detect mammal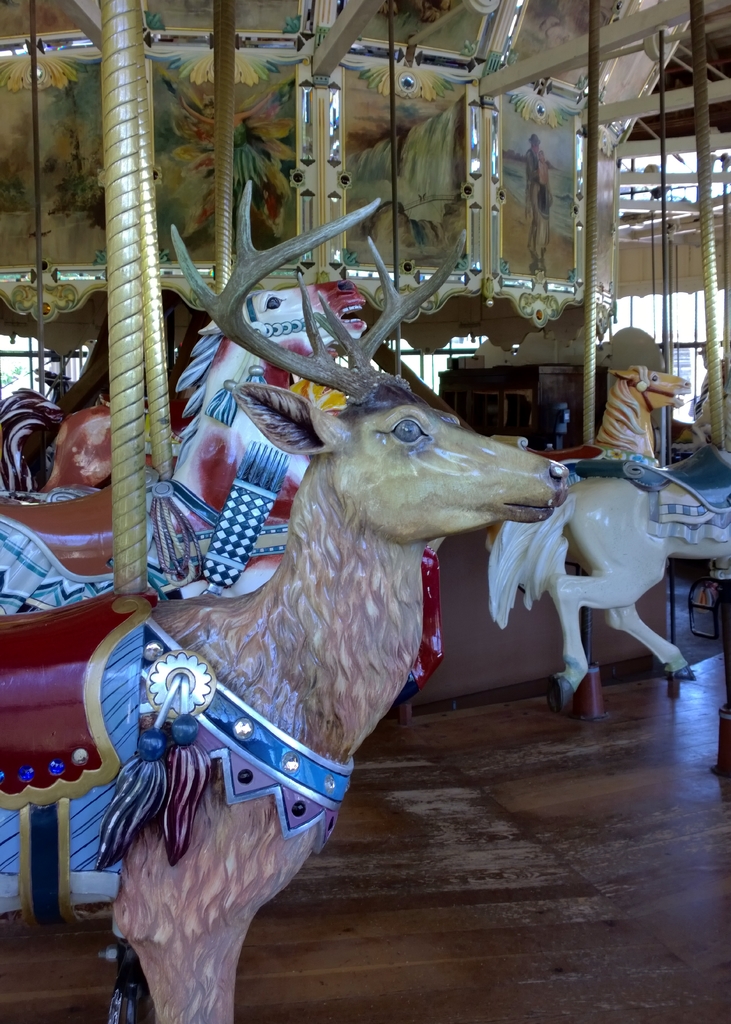
l=0, t=382, r=211, b=499
